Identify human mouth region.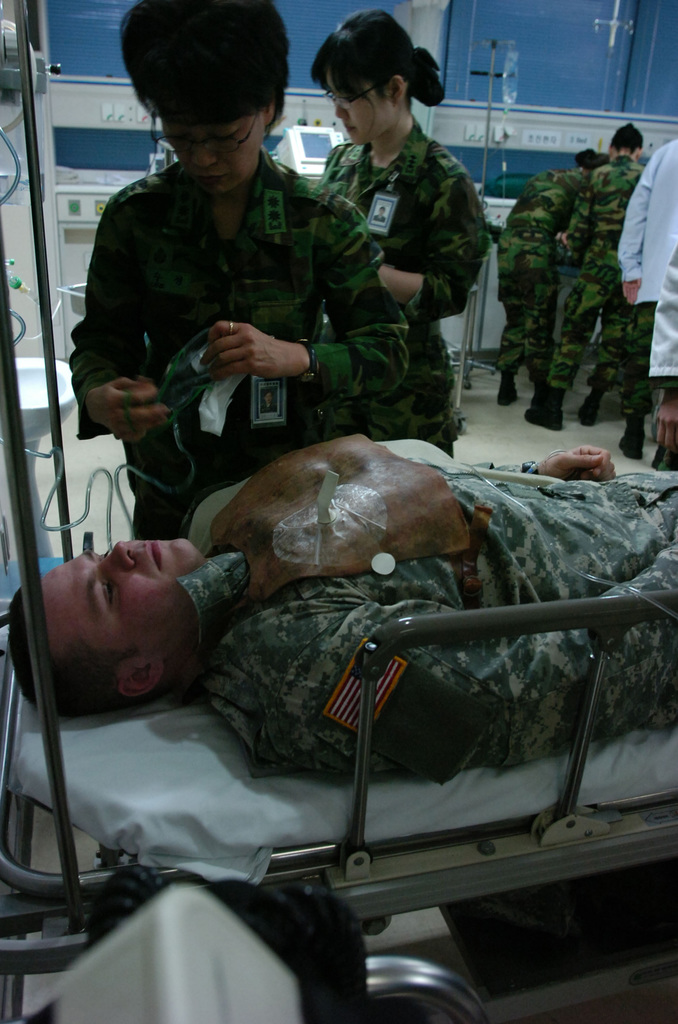
Region: {"left": 342, "top": 116, "right": 366, "bottom": 139}.
